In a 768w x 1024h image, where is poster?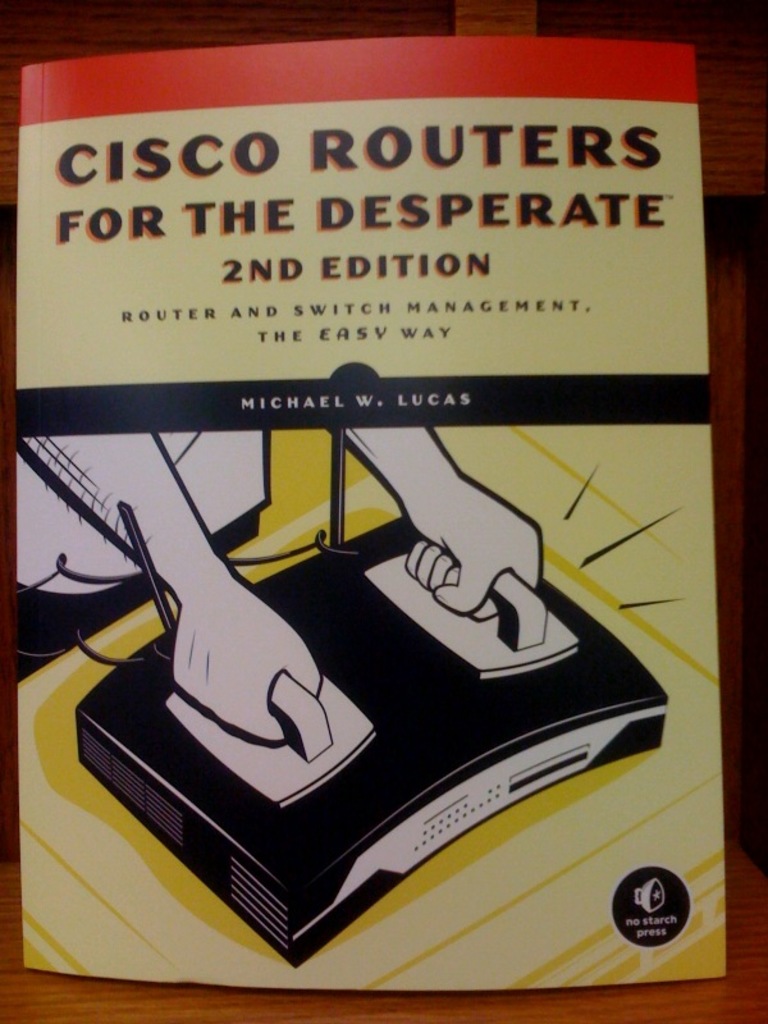
(1,36,727,998).
